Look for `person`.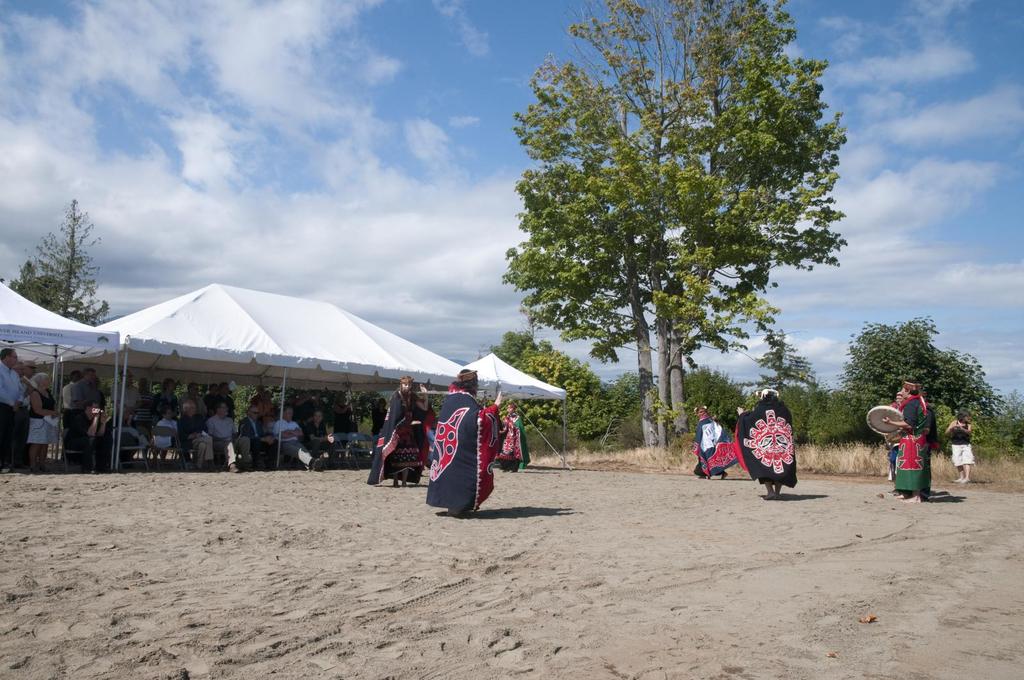
Found: (left=385, top=378, right=423, bottom=483).
